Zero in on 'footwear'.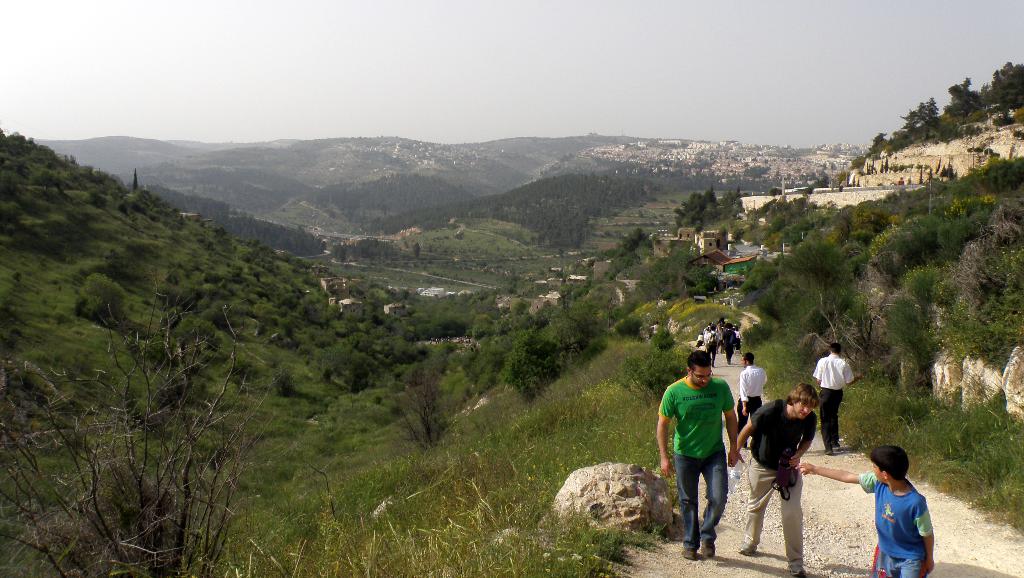
Zeroed in: crop(678, 543, 698, 561).
